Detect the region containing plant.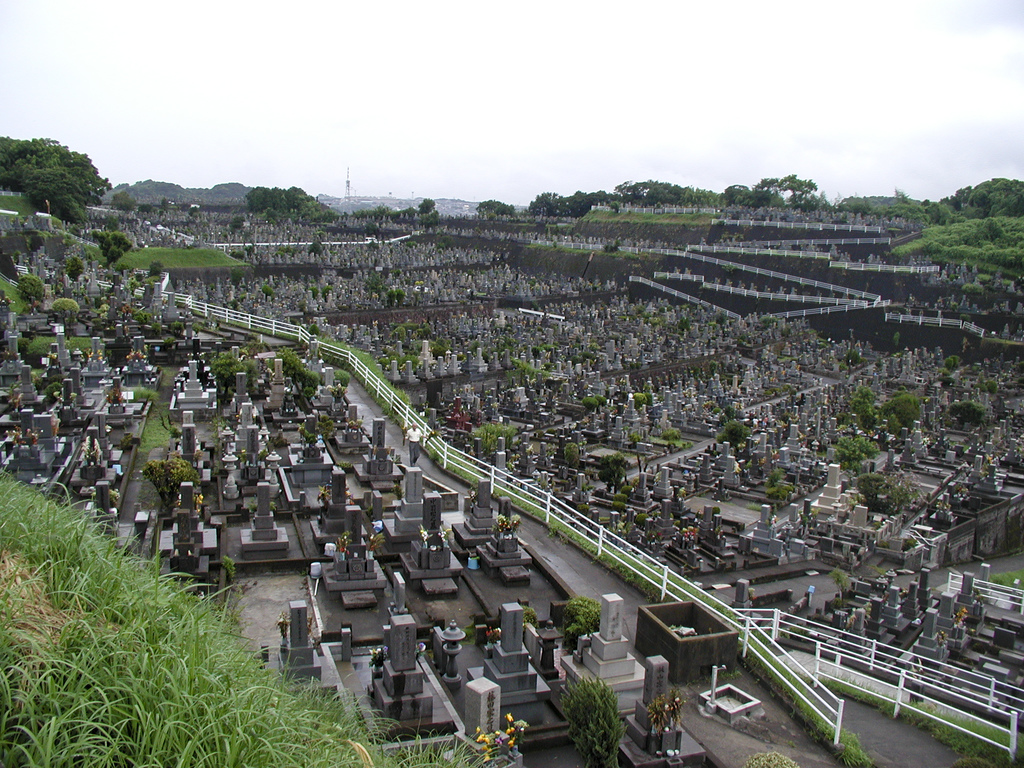
x1=632 y1=430 x2=645 y2=442.
